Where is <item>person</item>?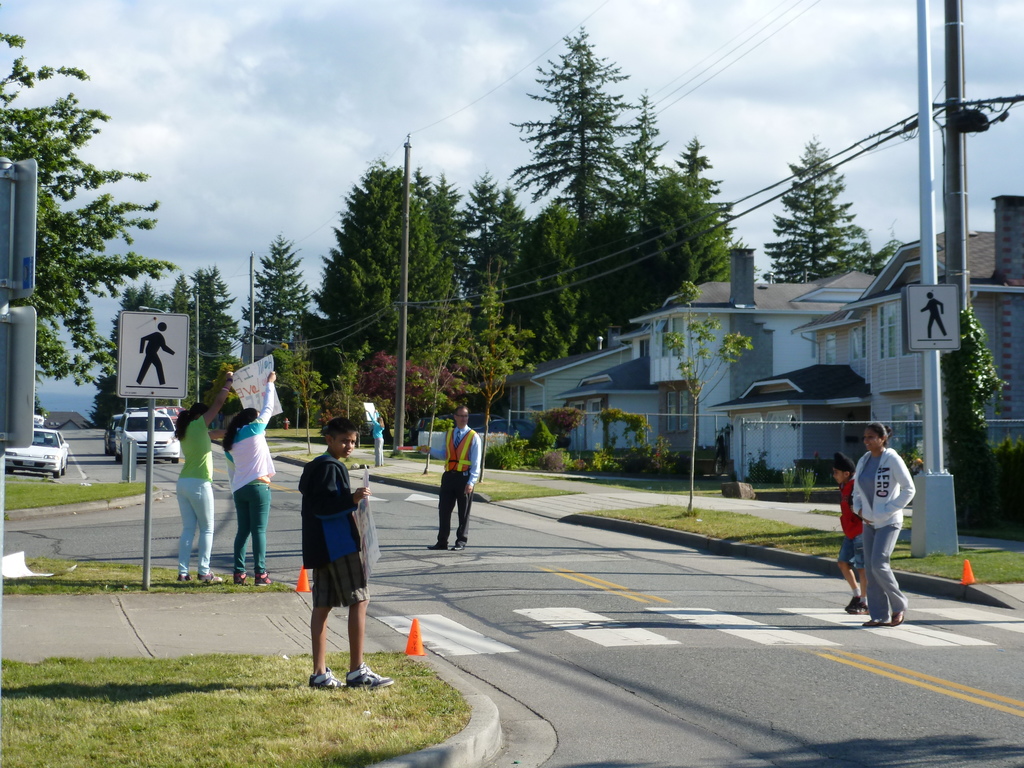
l=370, t=407, r=385, b=469.
